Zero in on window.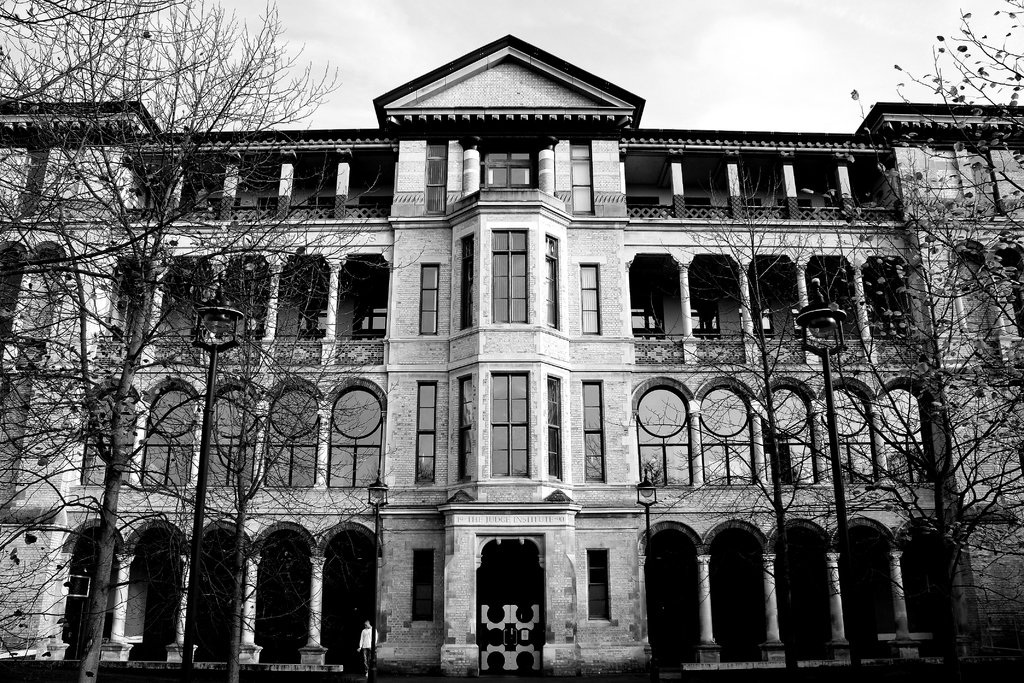
Zeroed in: region(412, 379, 442, 487).
